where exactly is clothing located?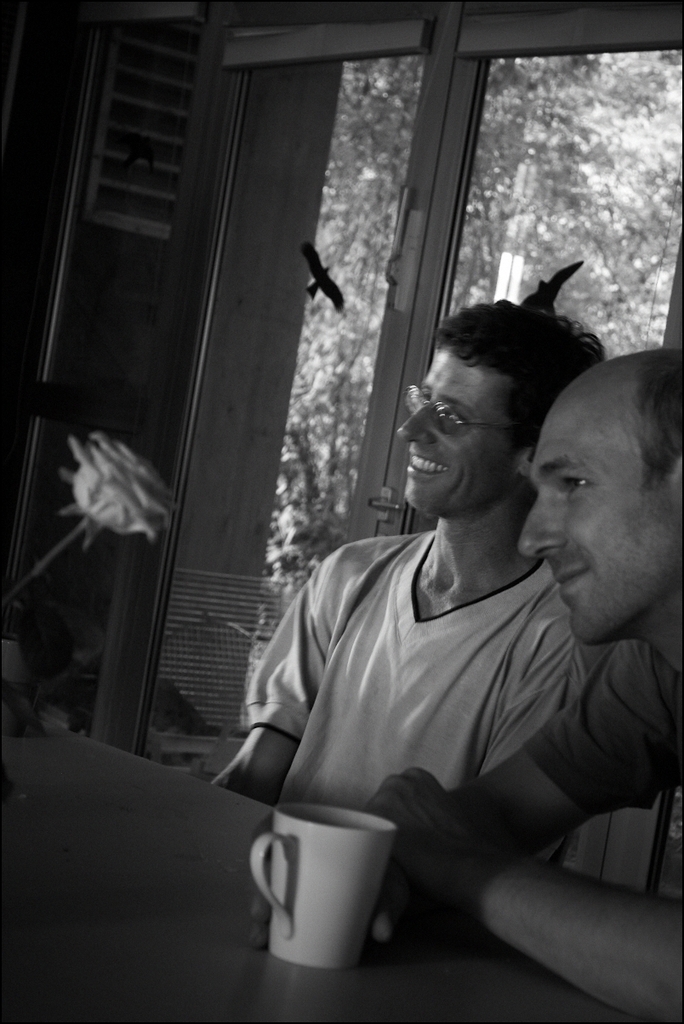
Its bounding box is crop(523, 634, 683, 817).
